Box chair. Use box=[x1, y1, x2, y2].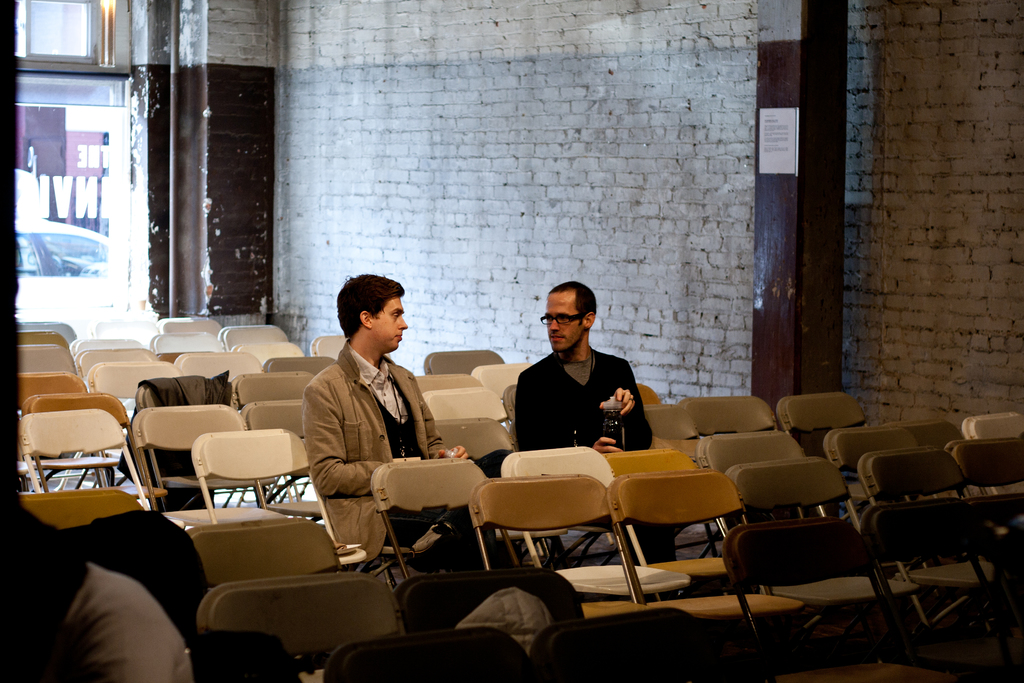
box=[639, 379, 664, 407].
